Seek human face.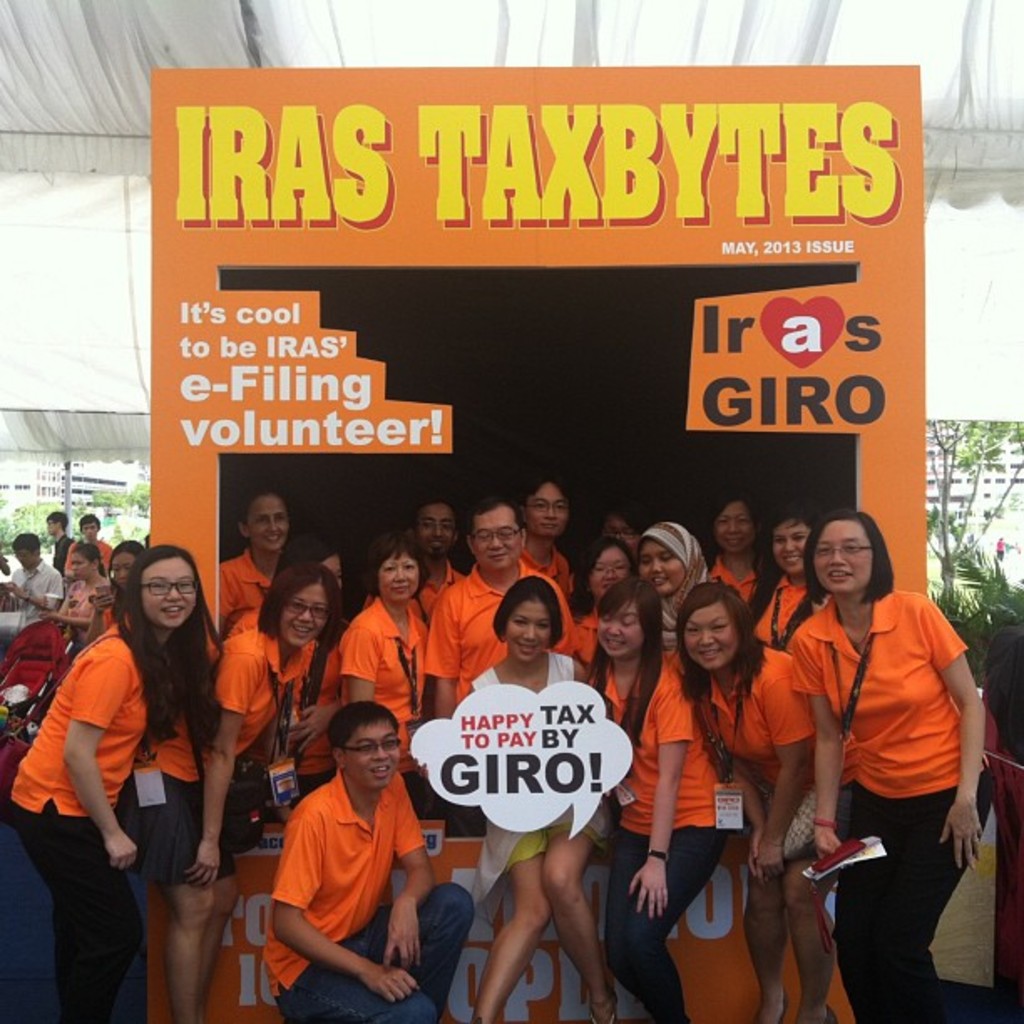
(346,733,397,788).
